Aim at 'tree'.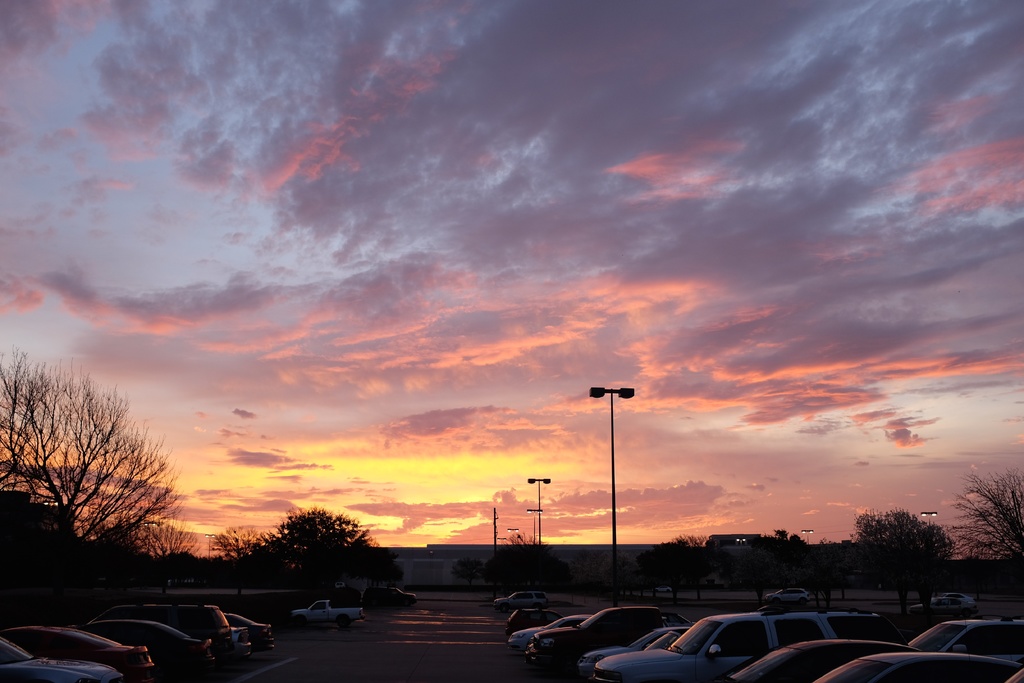
Aimed at bbox=[670, 526, 712, 582].
